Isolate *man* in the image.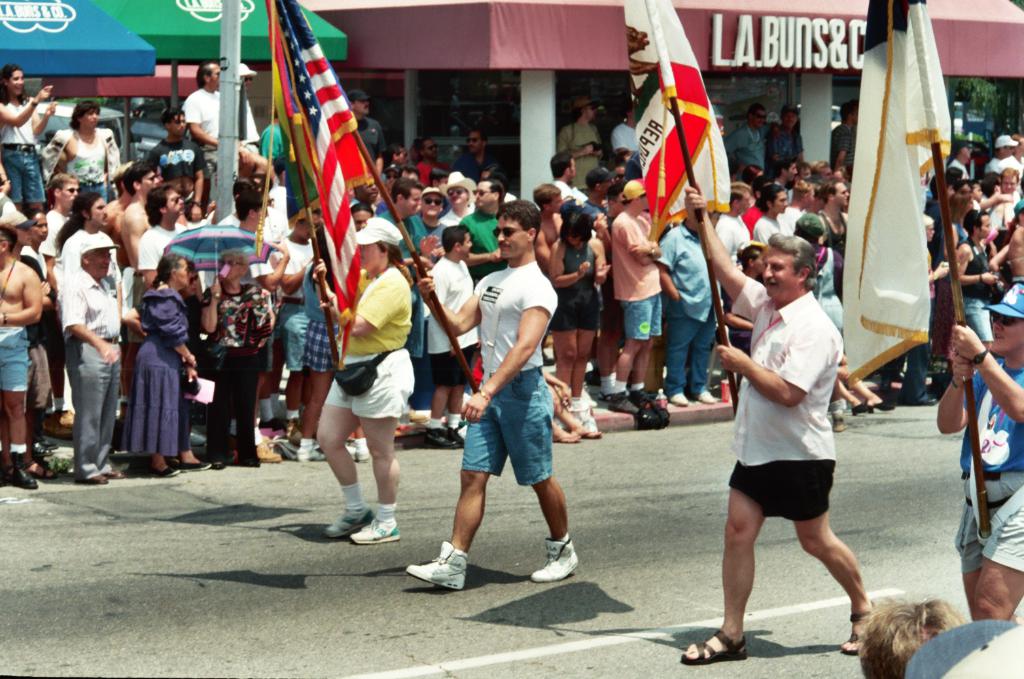
Isolated region: left=711, top=210, right=889, bottom=653.
